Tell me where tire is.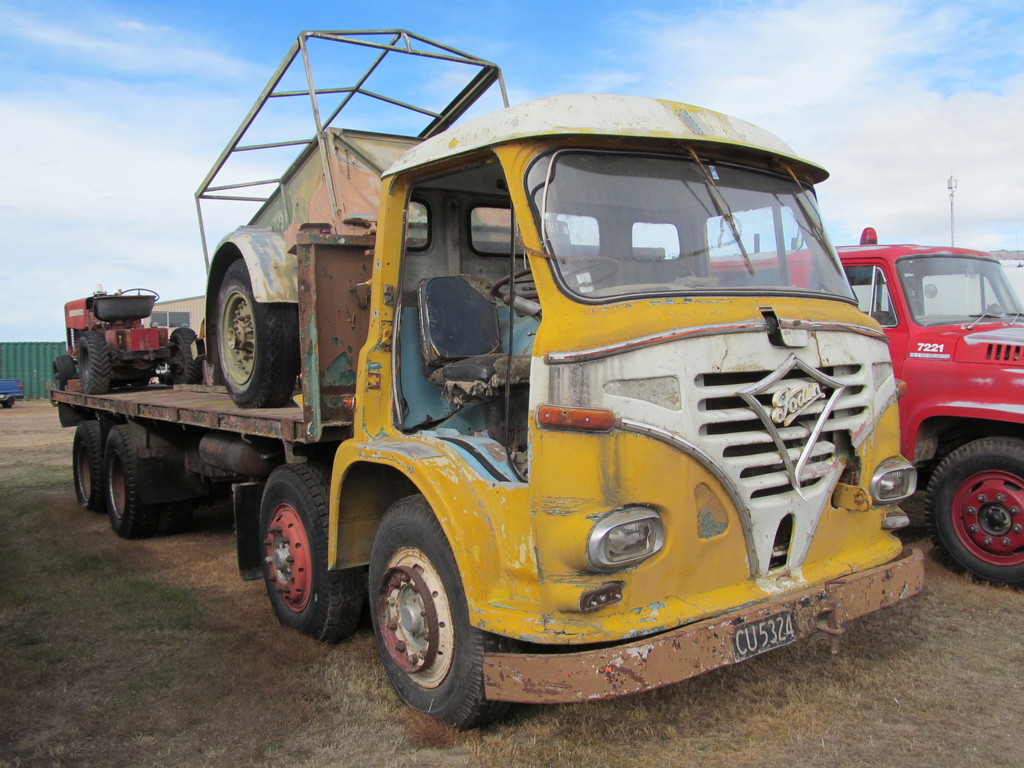
tire is at {"x1": 2, "y1": 401, "x2": 15, "y2": 409}.
